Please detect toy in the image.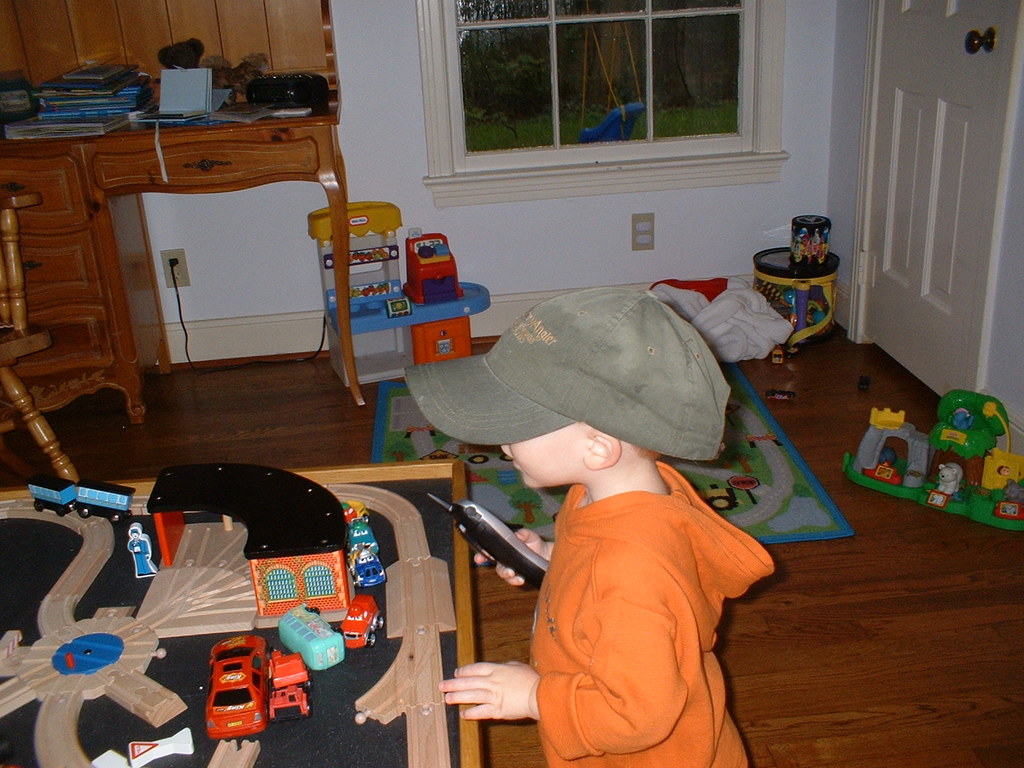
pyautogui.locateOnScreen(755, 244, 838, 358).
